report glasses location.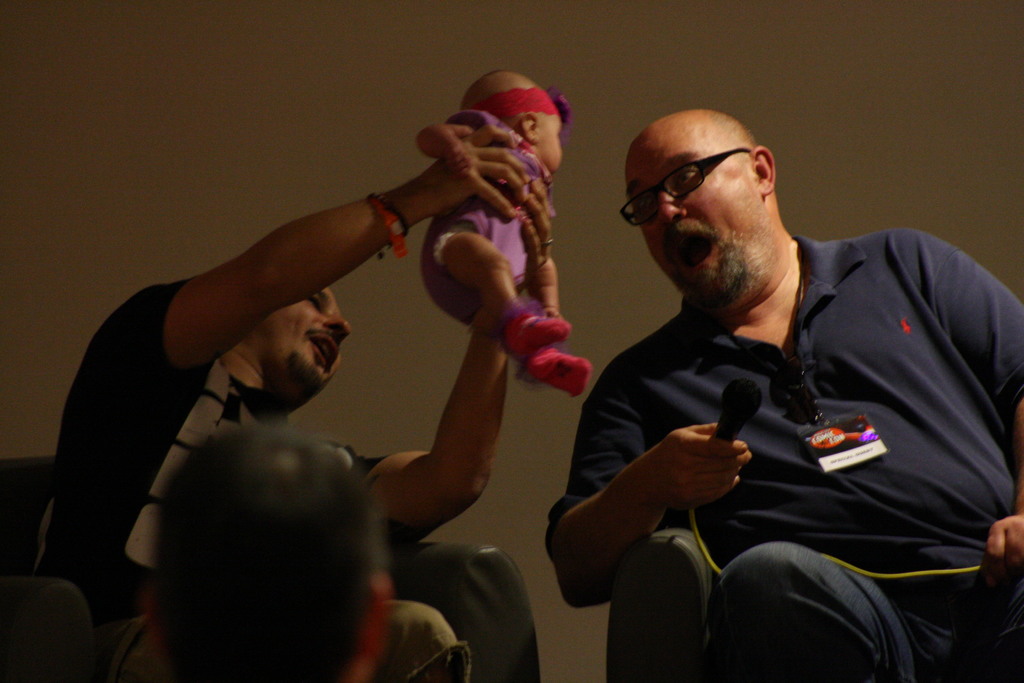
Report: [620,147,753,231].
